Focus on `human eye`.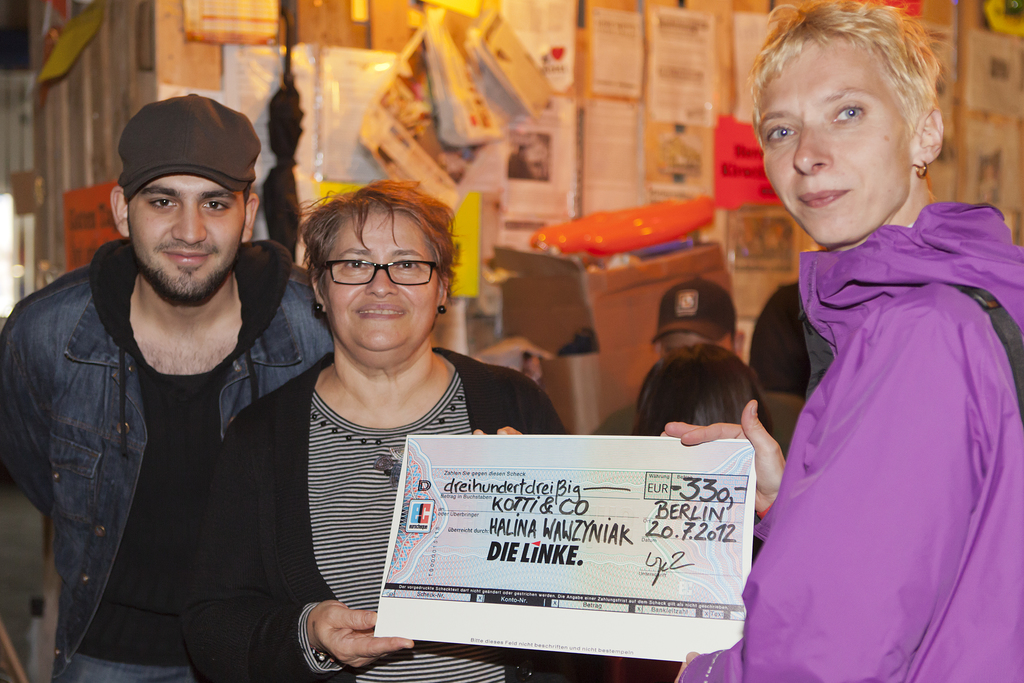
Focused at left=762, top=123, right=799, bottom=145.
